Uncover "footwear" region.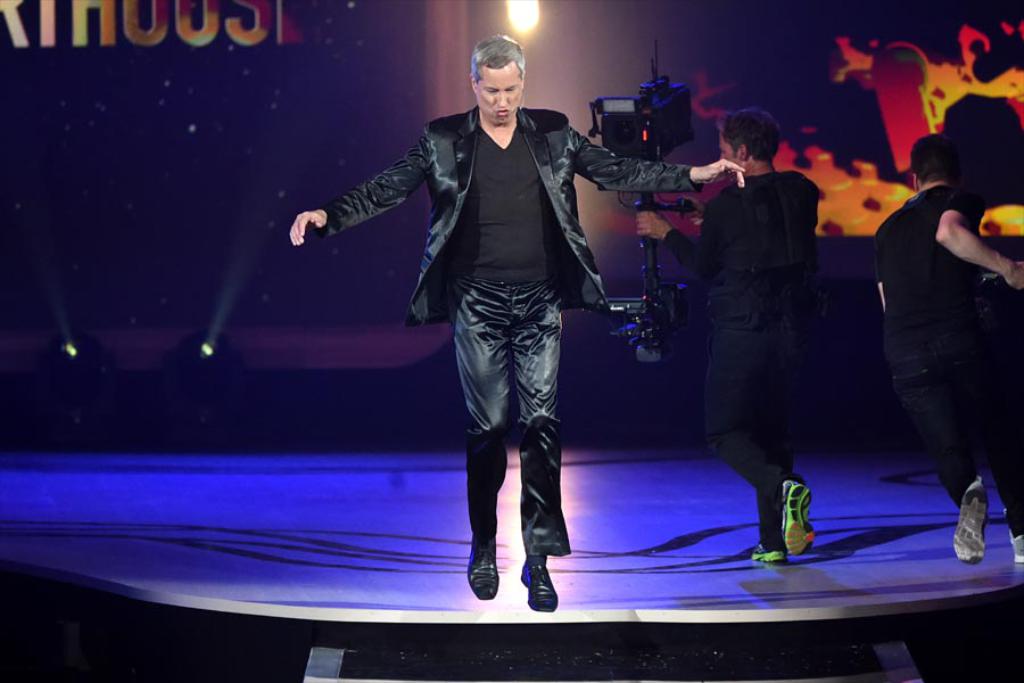
Uncovered: 1017:534:1023:556.
